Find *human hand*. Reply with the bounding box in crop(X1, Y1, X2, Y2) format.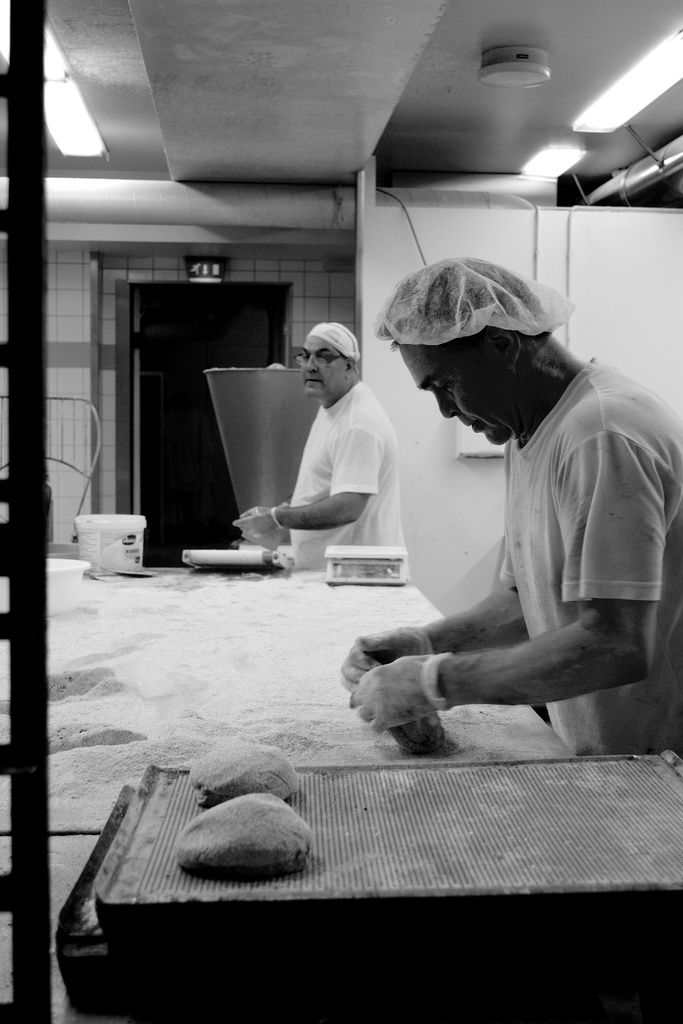
crop(240, 504, 272, 513).
